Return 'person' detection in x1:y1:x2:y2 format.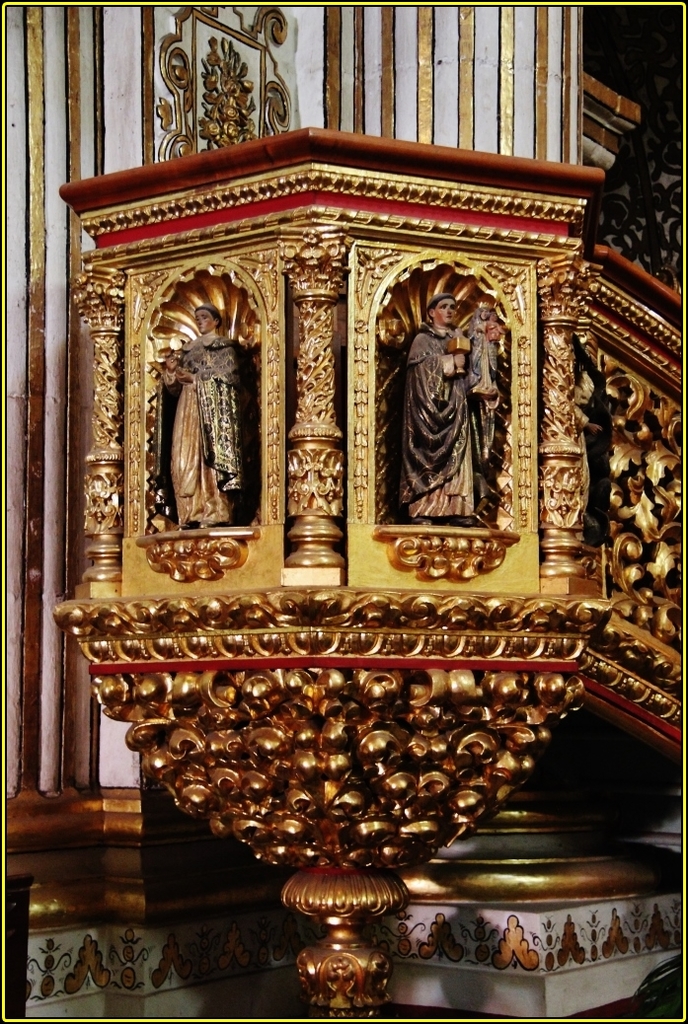
164:303:245:526.
